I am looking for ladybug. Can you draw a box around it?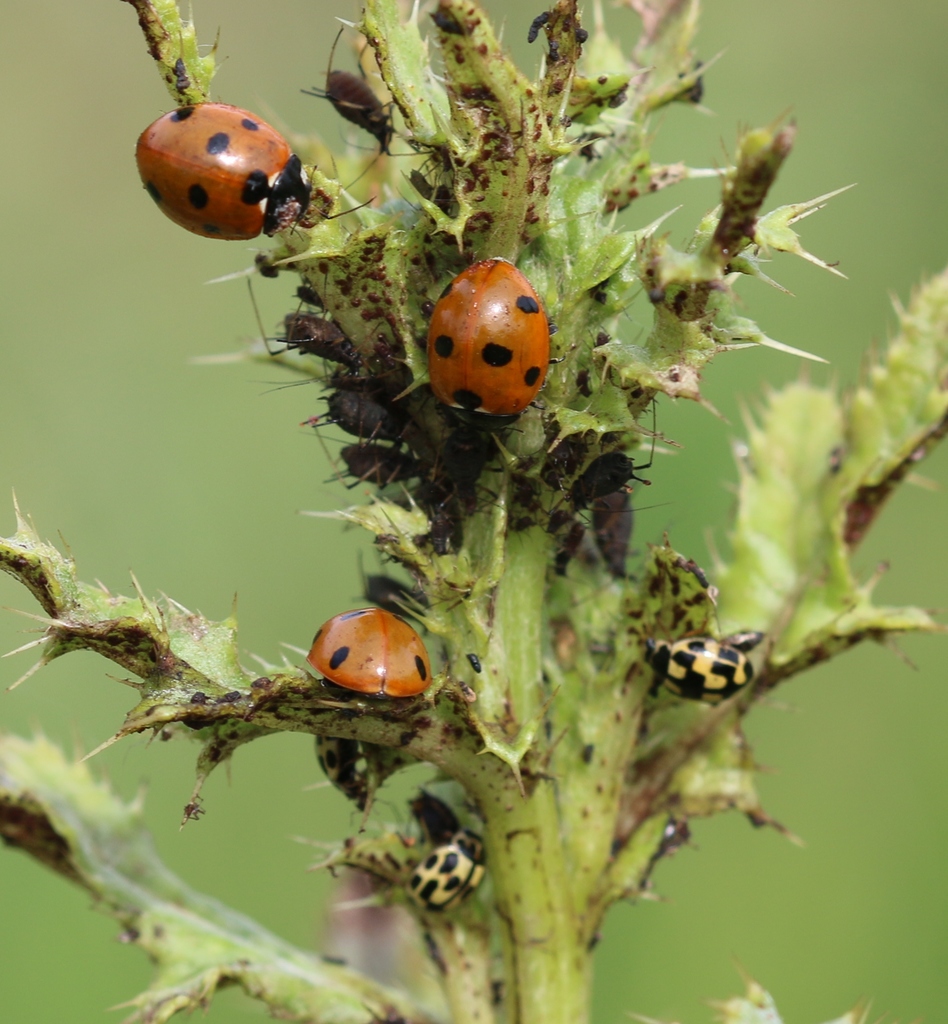
Sure, the bounding box is bbox=[301, 603, 437, 698].
